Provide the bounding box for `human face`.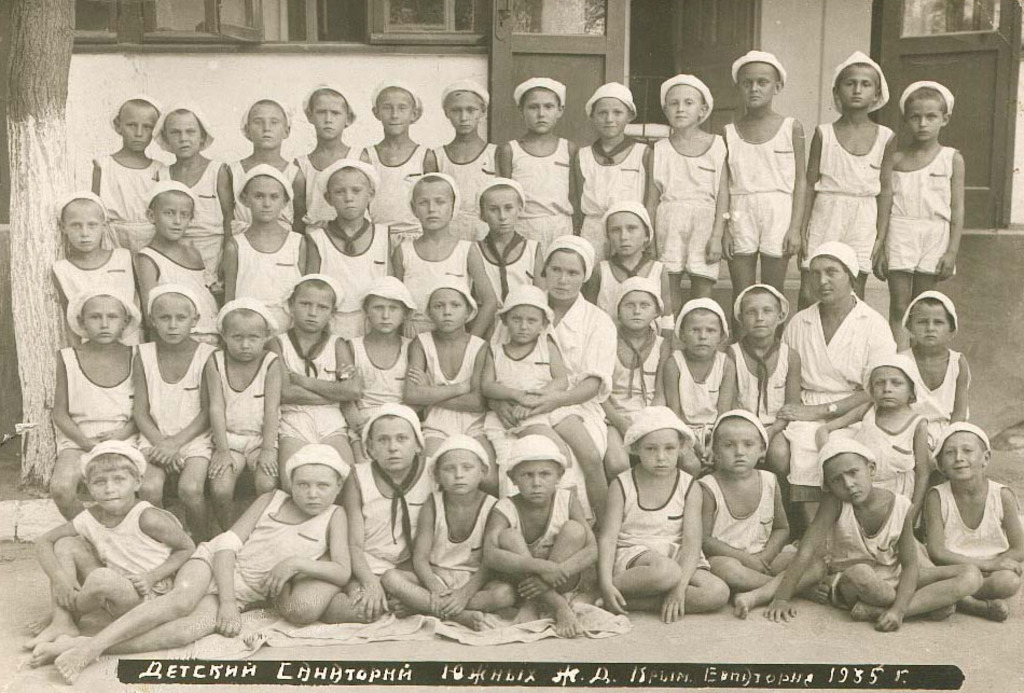
box(824, 456, 870, 501).
